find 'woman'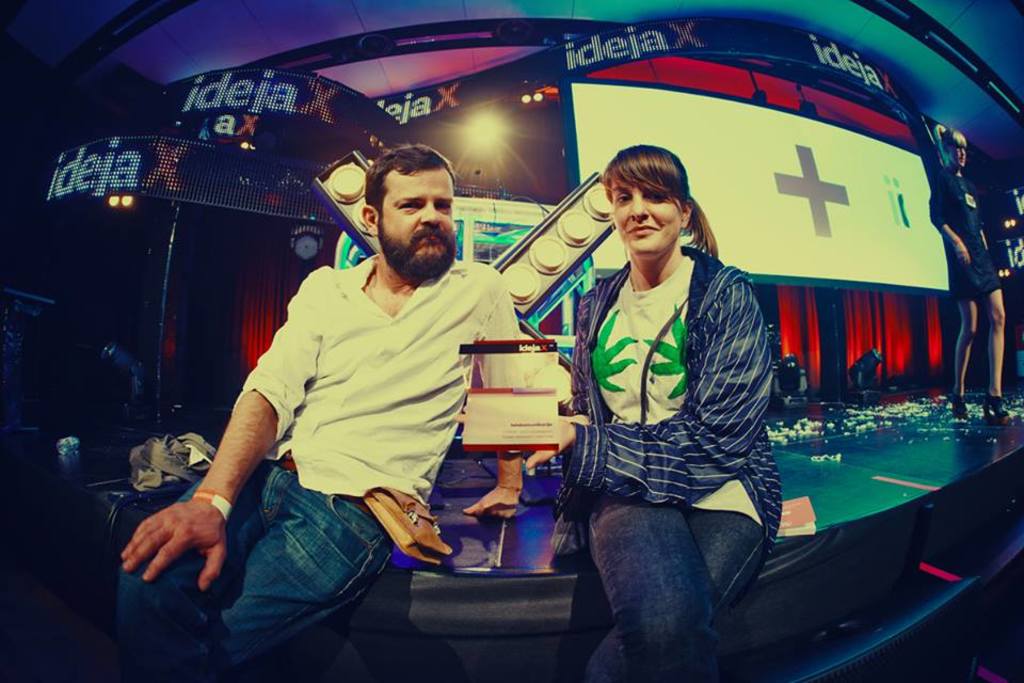
bbox=[927, 128, 1015, 424]
